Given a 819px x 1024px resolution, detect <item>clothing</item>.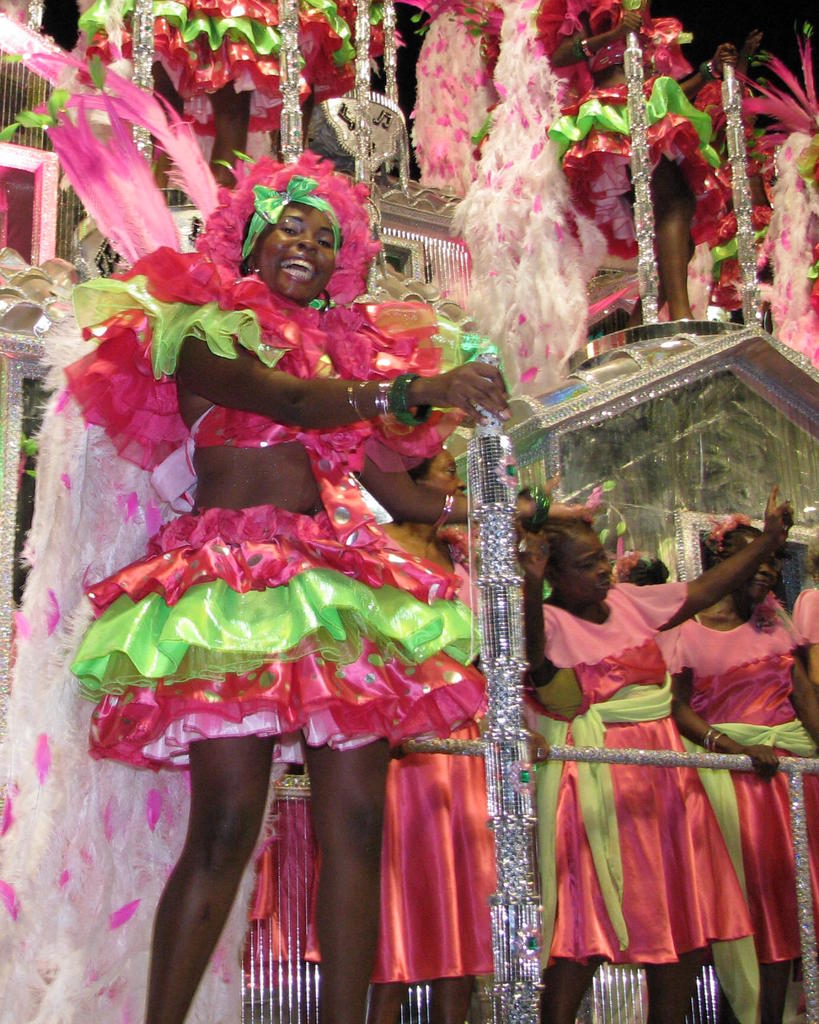
x1=82 y1=0 x2=345 y2=150.
